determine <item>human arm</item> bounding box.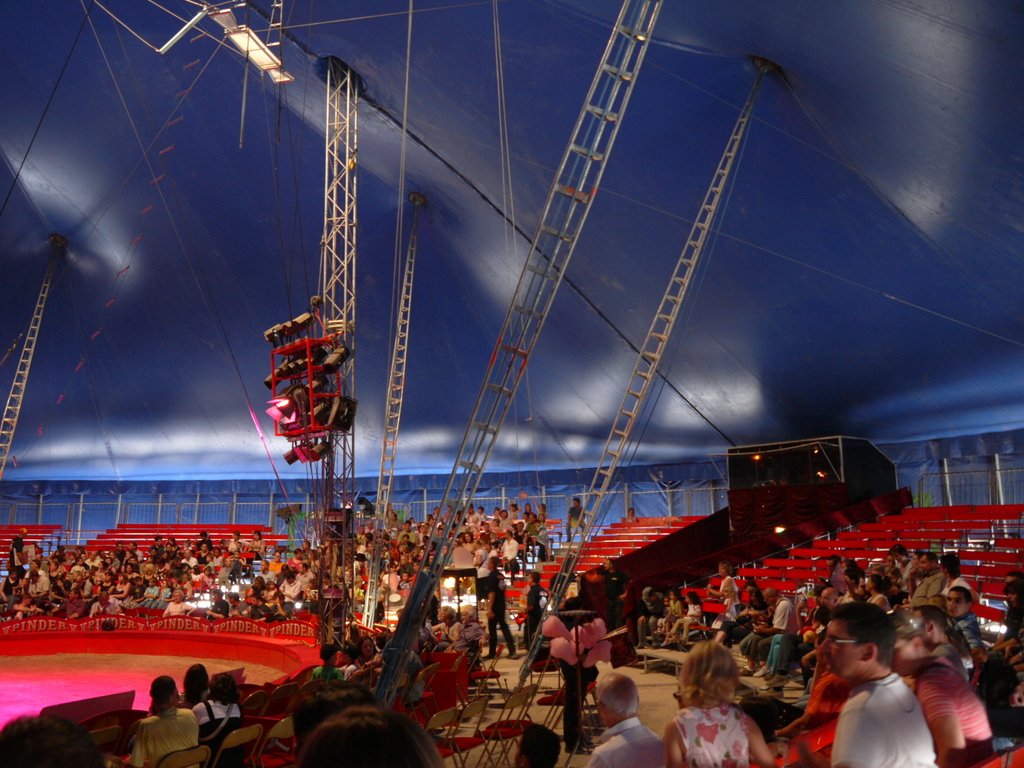
Determined: bbox=[907, 568, 918, 597].
